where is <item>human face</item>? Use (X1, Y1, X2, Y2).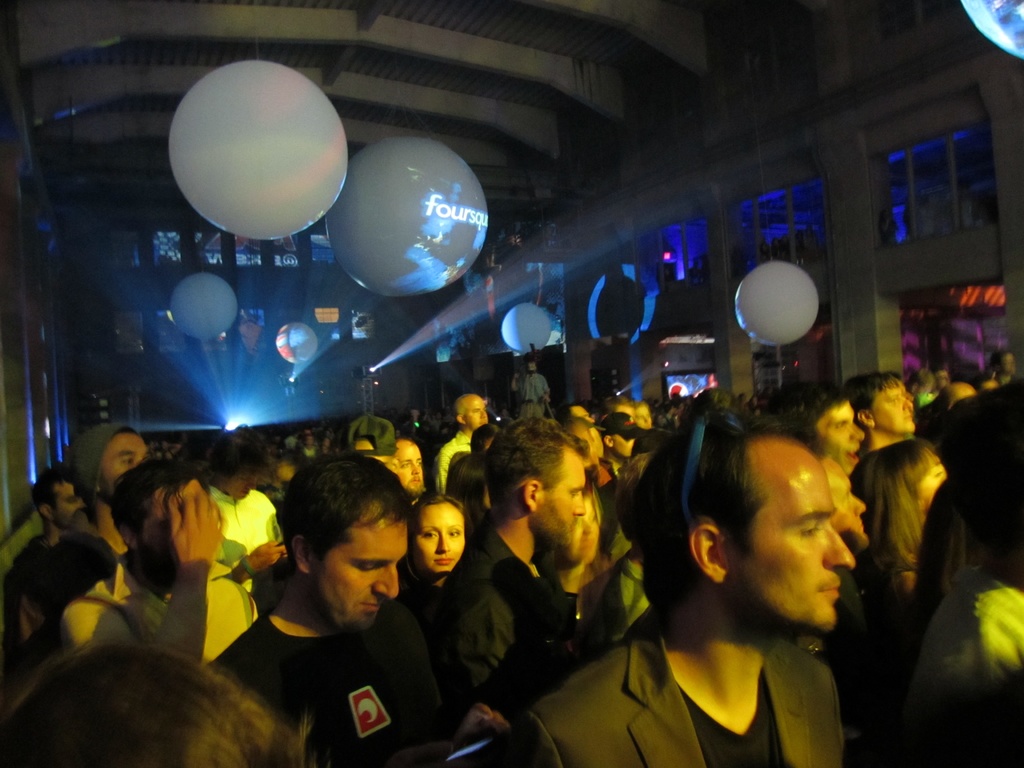
(616, 433, 630, 446).
